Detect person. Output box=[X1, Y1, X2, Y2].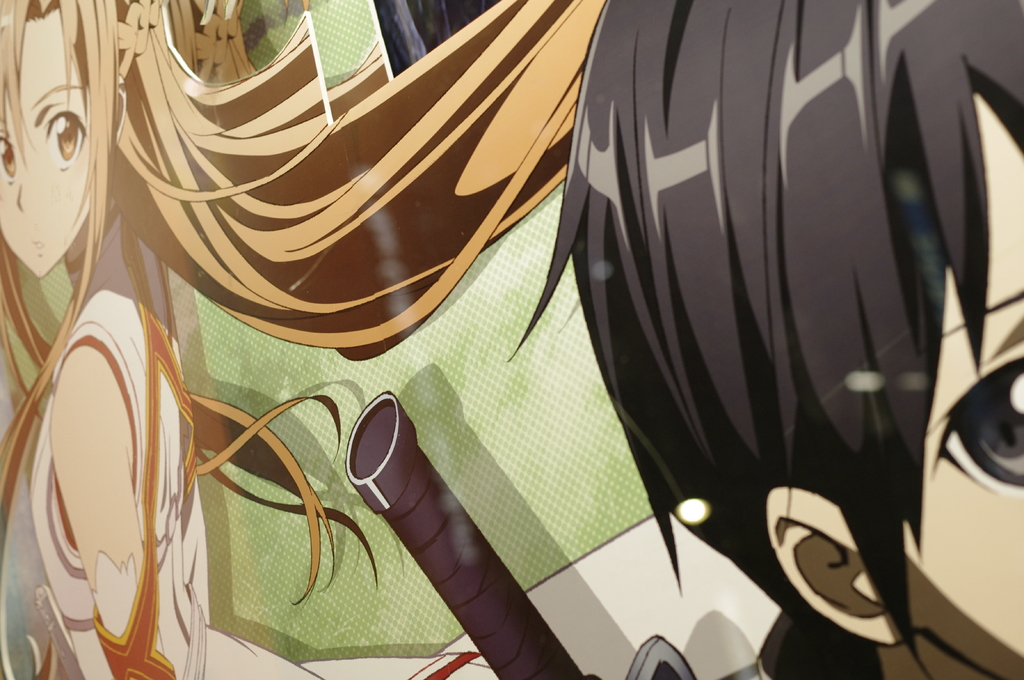
box=[0, 0, 612, 679].
